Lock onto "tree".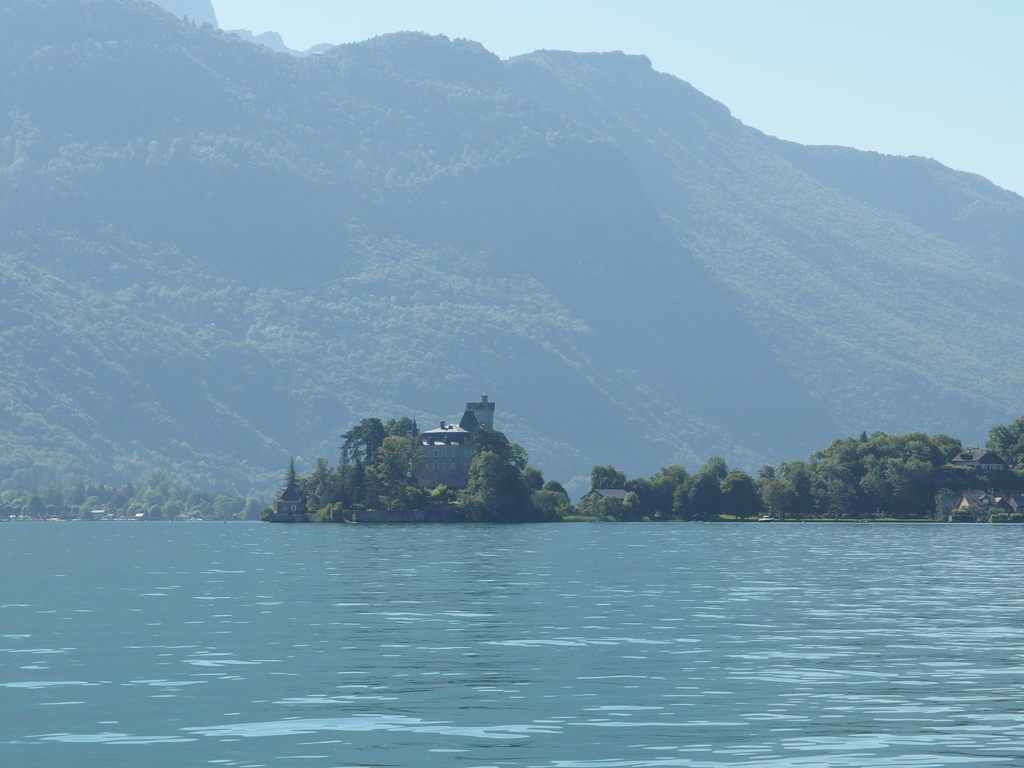
Locked: [591, 463, 632, 496].
